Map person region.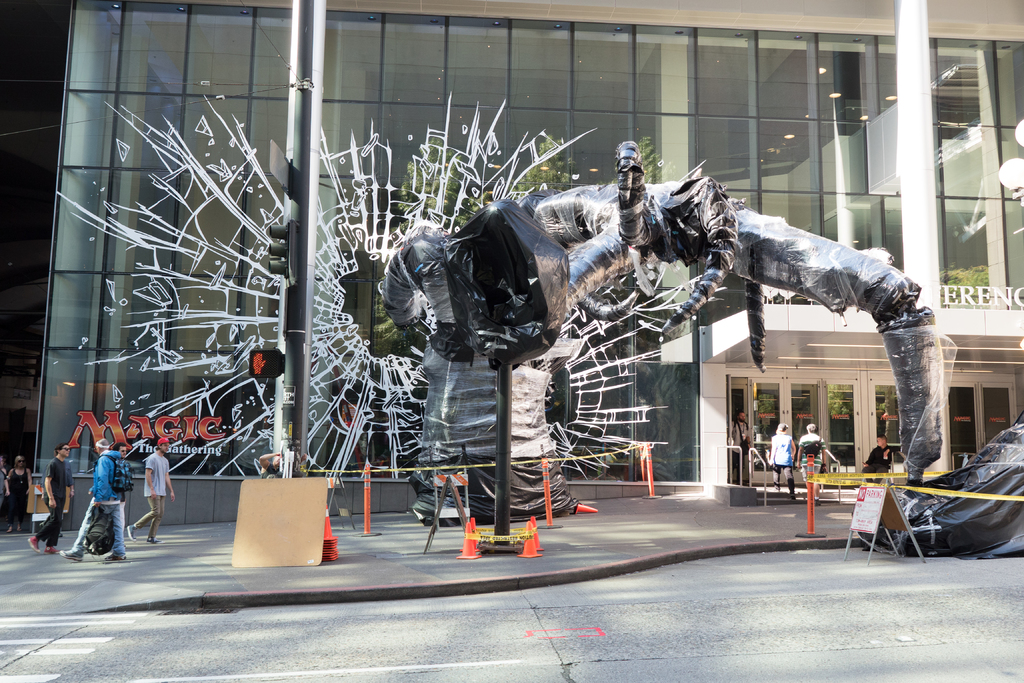
Mapped to locate(1, 454, 6, 473).
